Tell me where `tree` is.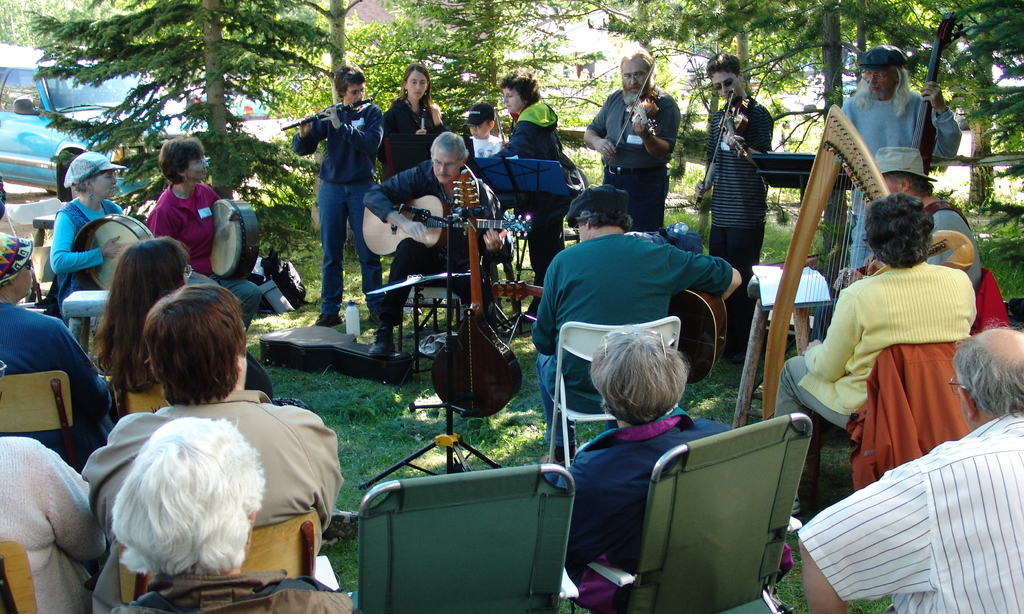
`tree` is at box=[329, 0, 590, 120].
